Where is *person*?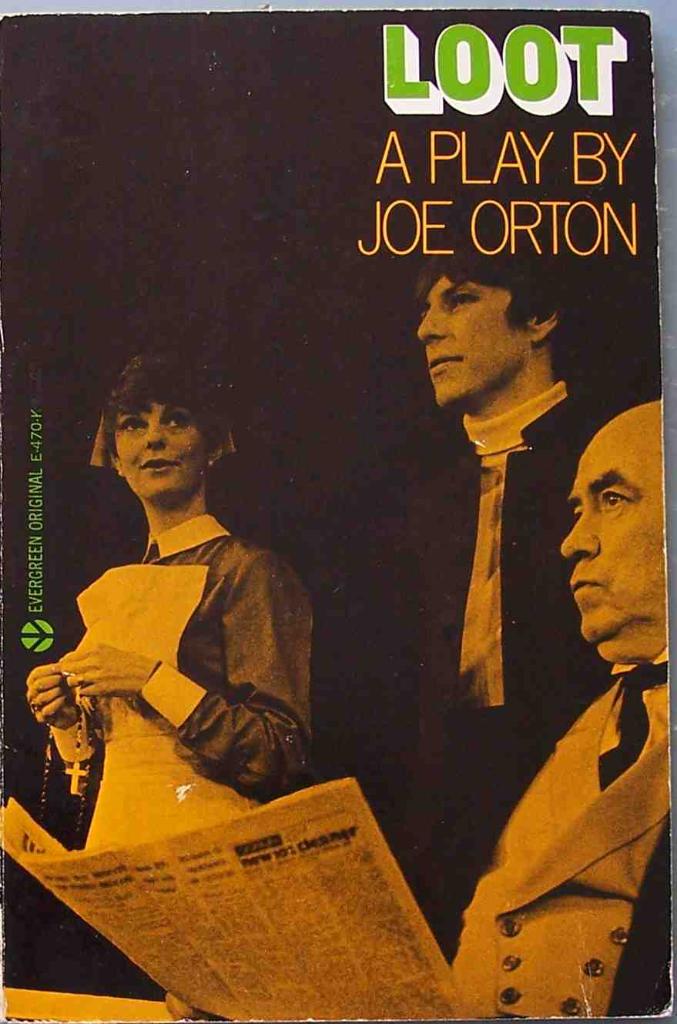
rect(376, 227, 626, 964).
